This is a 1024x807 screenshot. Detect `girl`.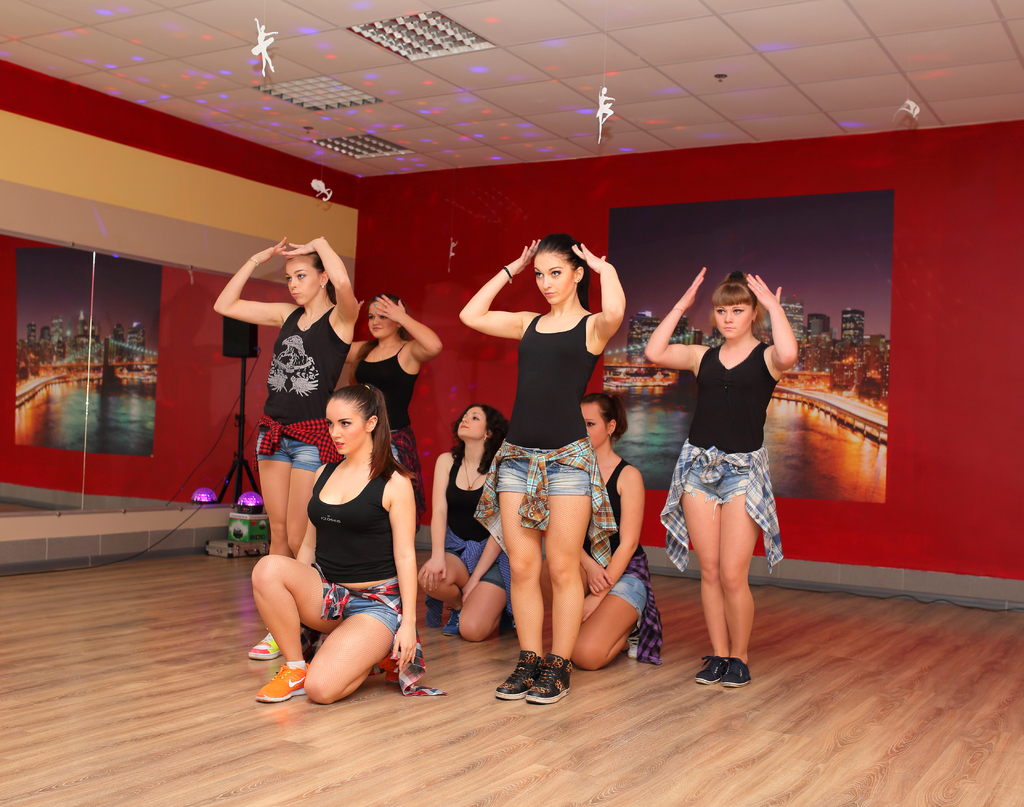
crop(644, 267, 799, 688).
